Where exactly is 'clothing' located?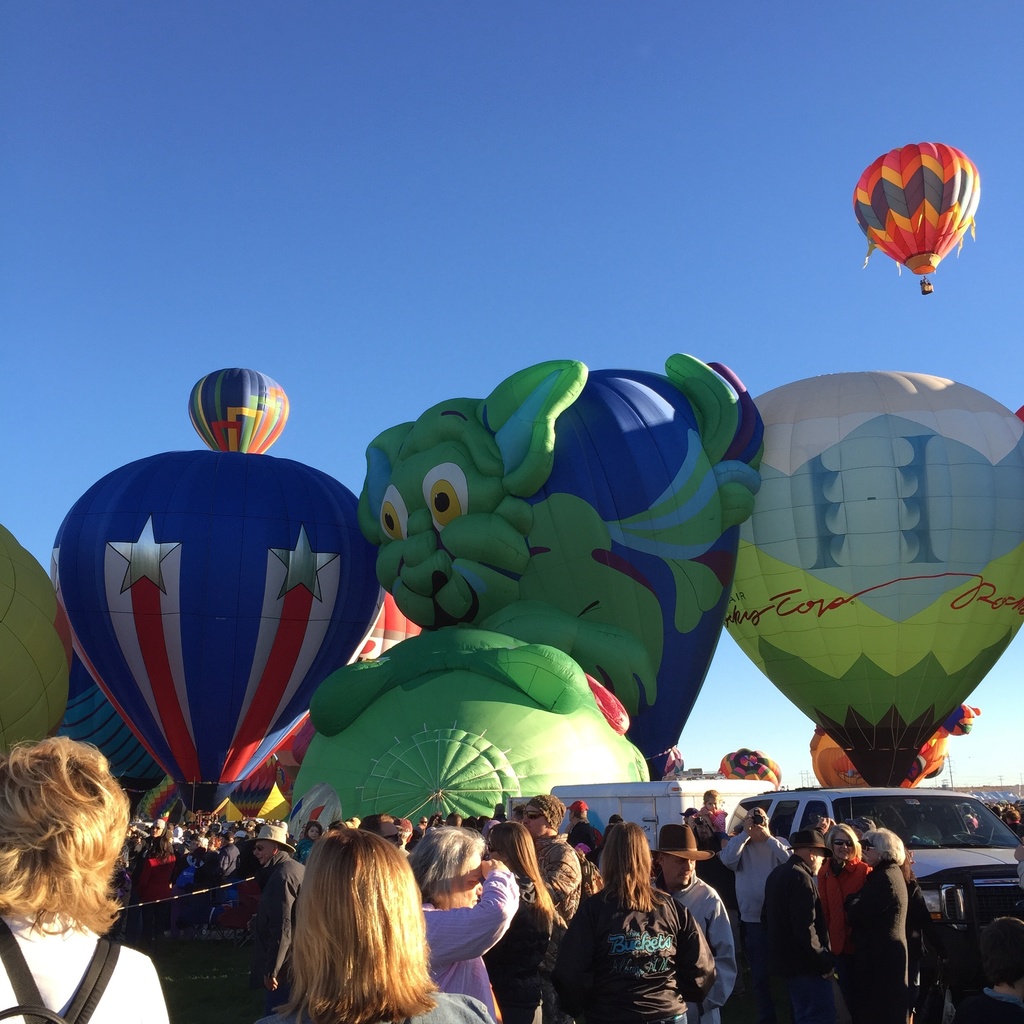
Its bounding box is crop(670, 879, 744, 1023).
